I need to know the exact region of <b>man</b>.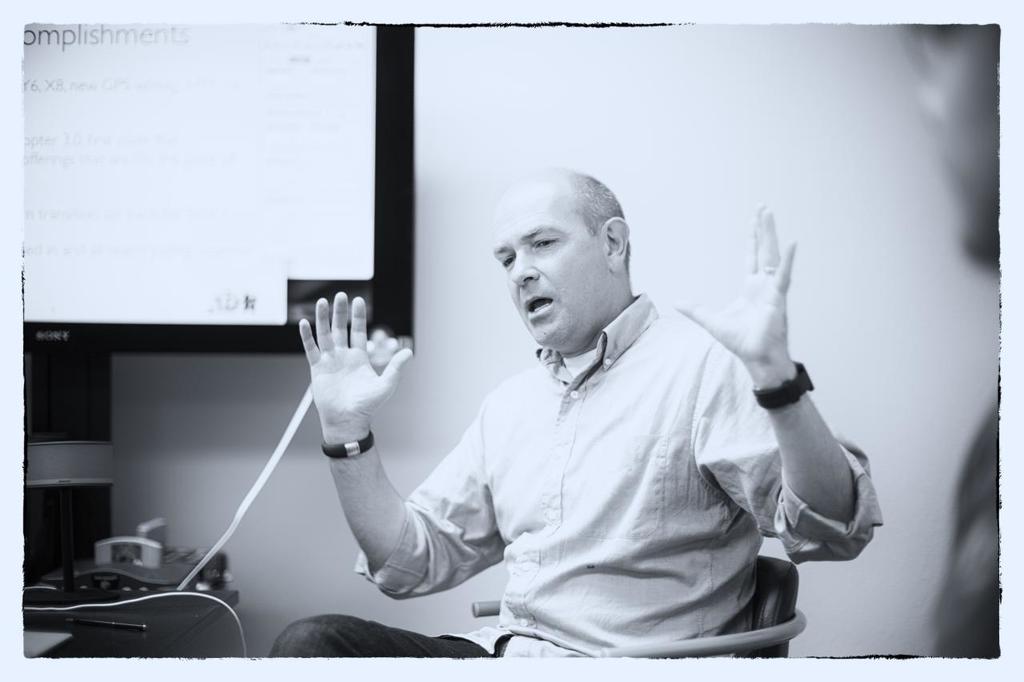
Region: bbox(269, 164, 883, 660).
